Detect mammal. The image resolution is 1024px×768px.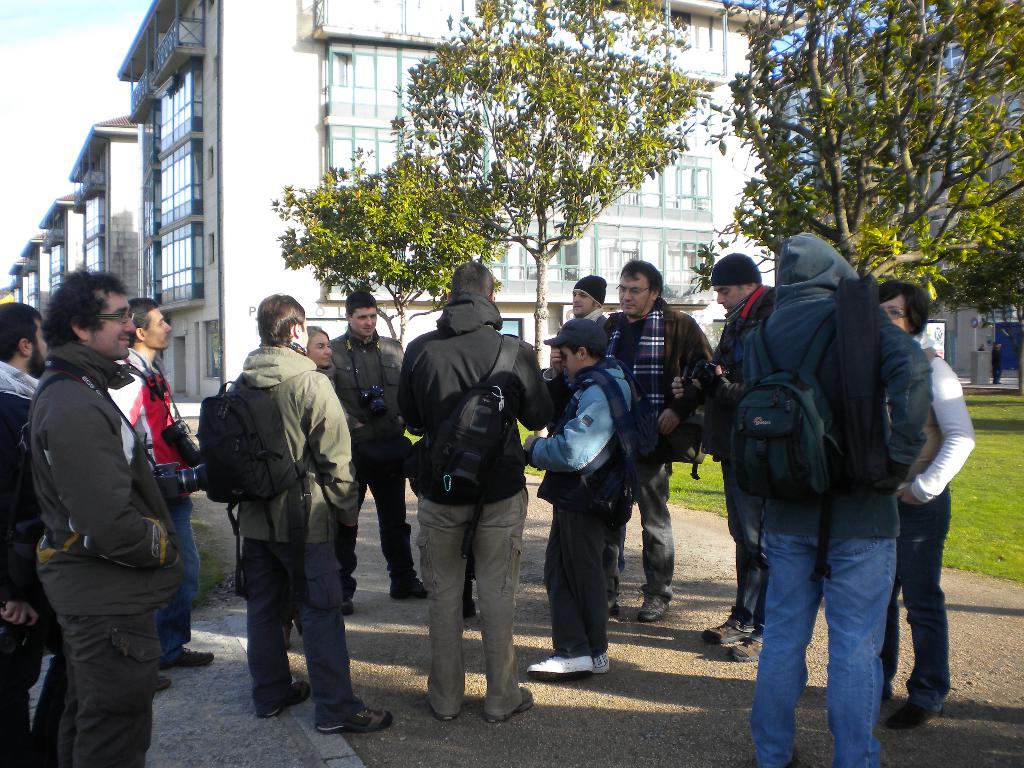
{"left": 327, "top": 289, "right": 426, "bottom": 614}.
